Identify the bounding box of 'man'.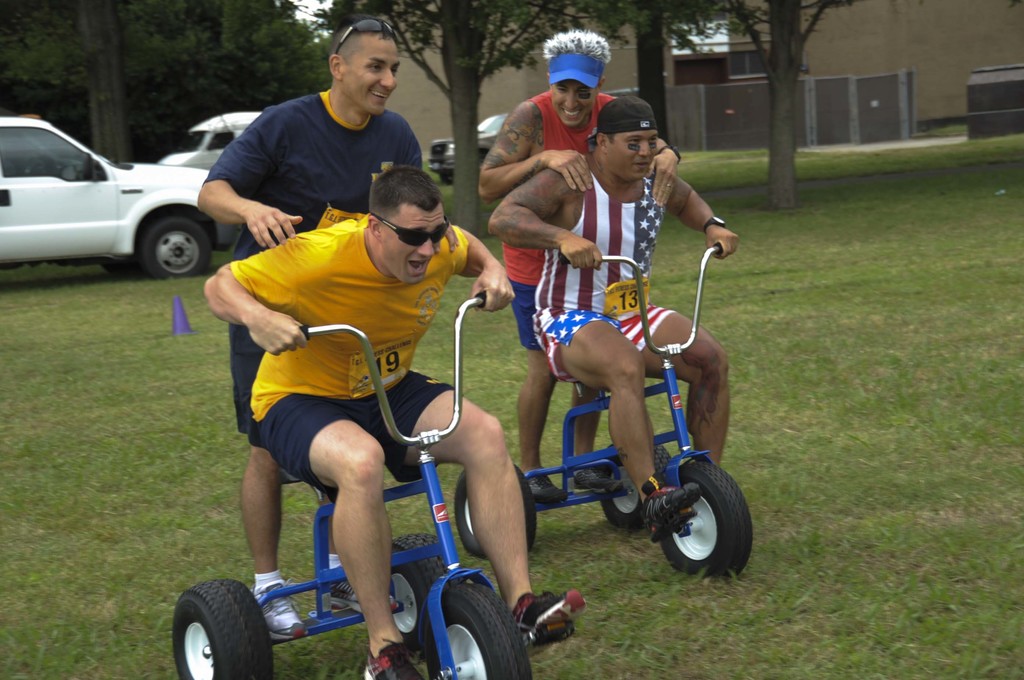
479 29 680 508.
